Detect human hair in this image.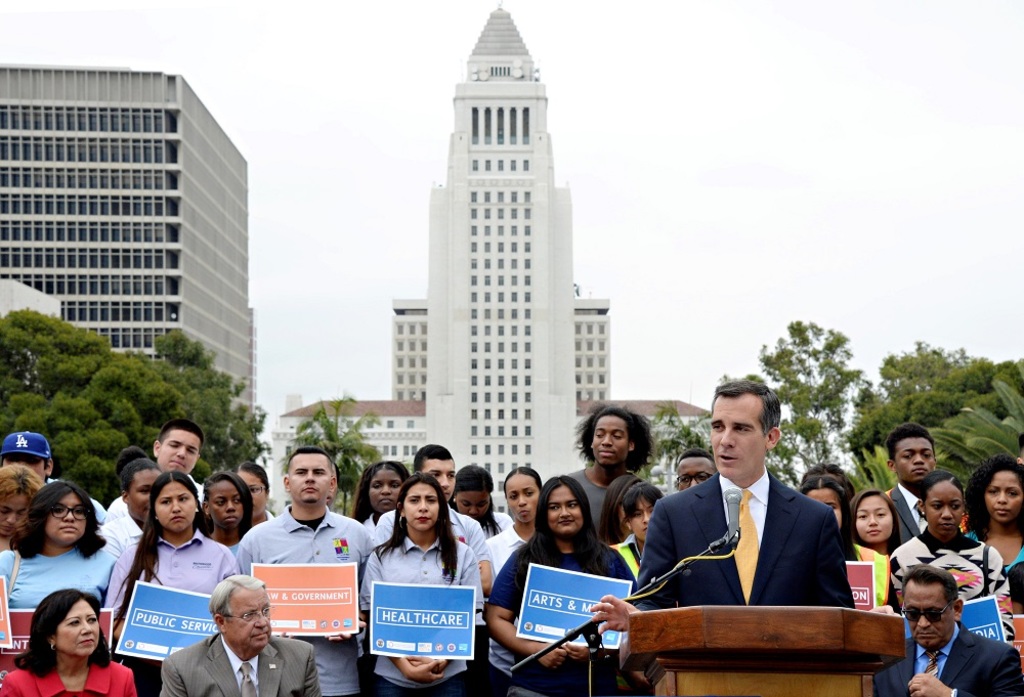
Detection: Rect(445, 463, 503, 538).
